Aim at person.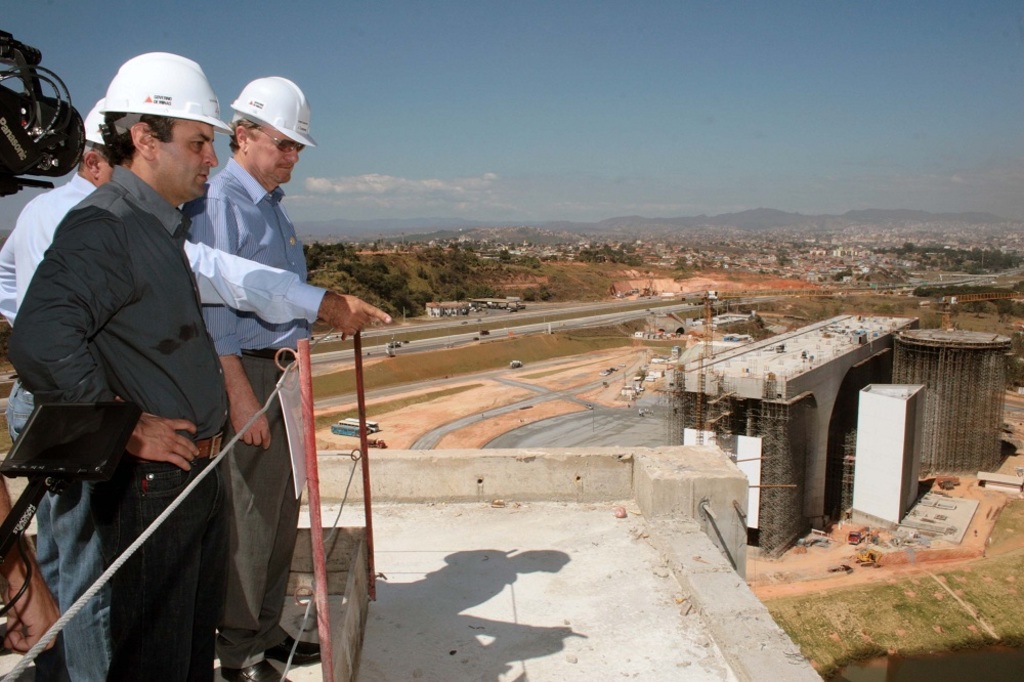
Aimed at <bbox>1, 48, 229, 681</bbox>.
